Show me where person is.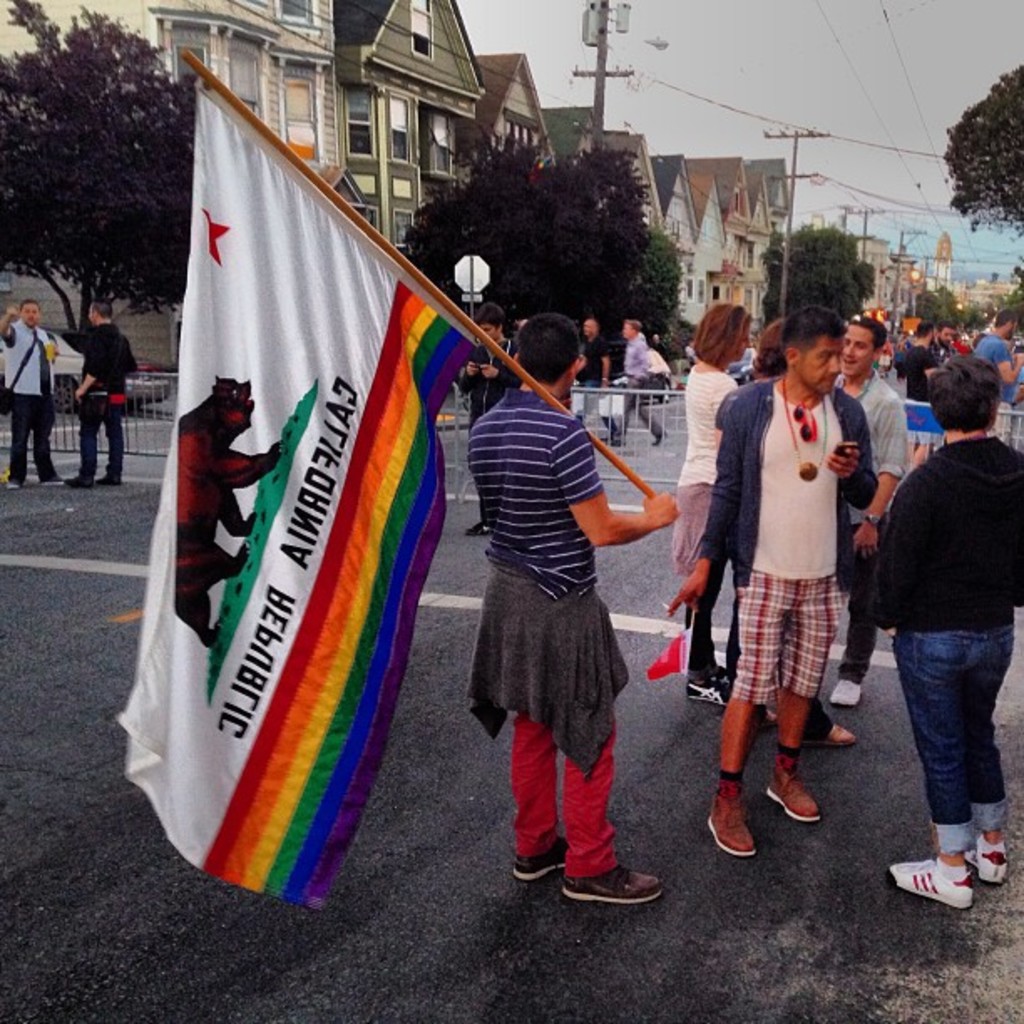
person is at rect(873, 350, 1022, 914).
